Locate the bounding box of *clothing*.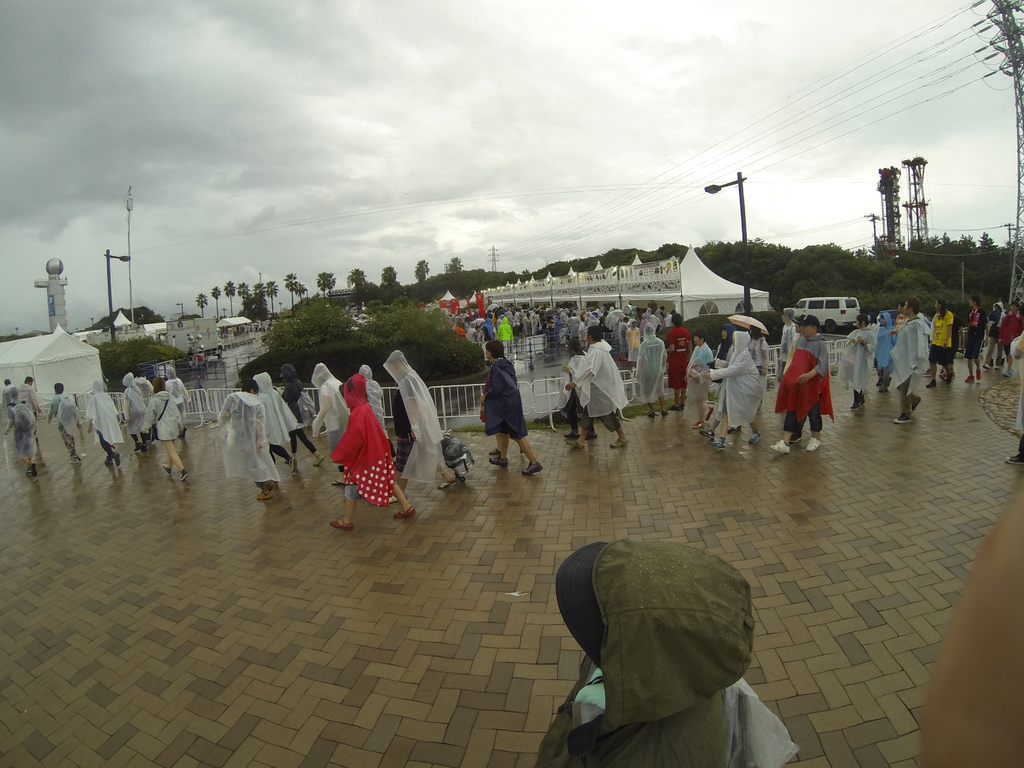
Bounding box: <bbox>559, 356, 584, 426</bbox>.
